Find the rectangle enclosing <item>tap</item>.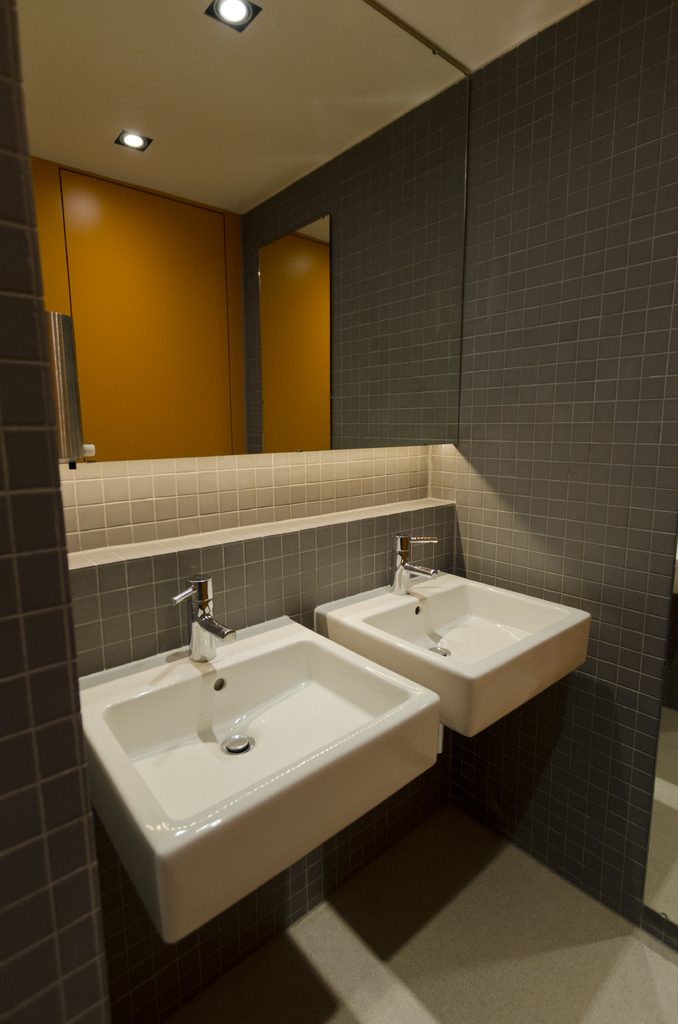
396, 529, 442, 595.
